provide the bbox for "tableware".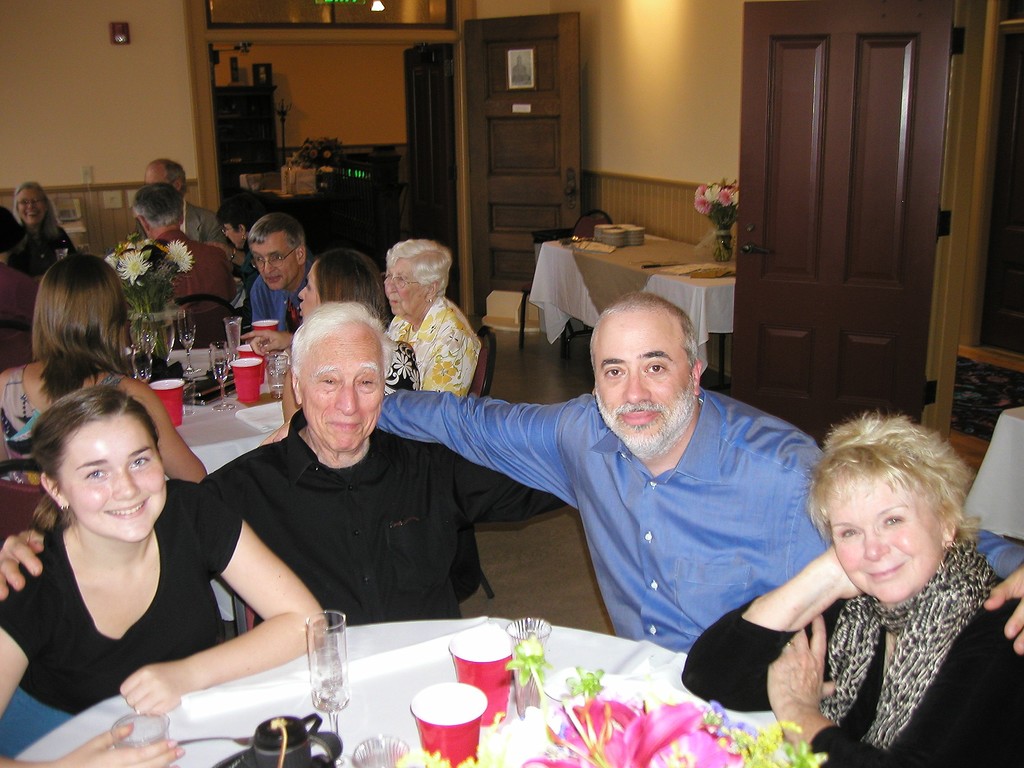
<bbox>180, 733, 255, 748</bbox>.
